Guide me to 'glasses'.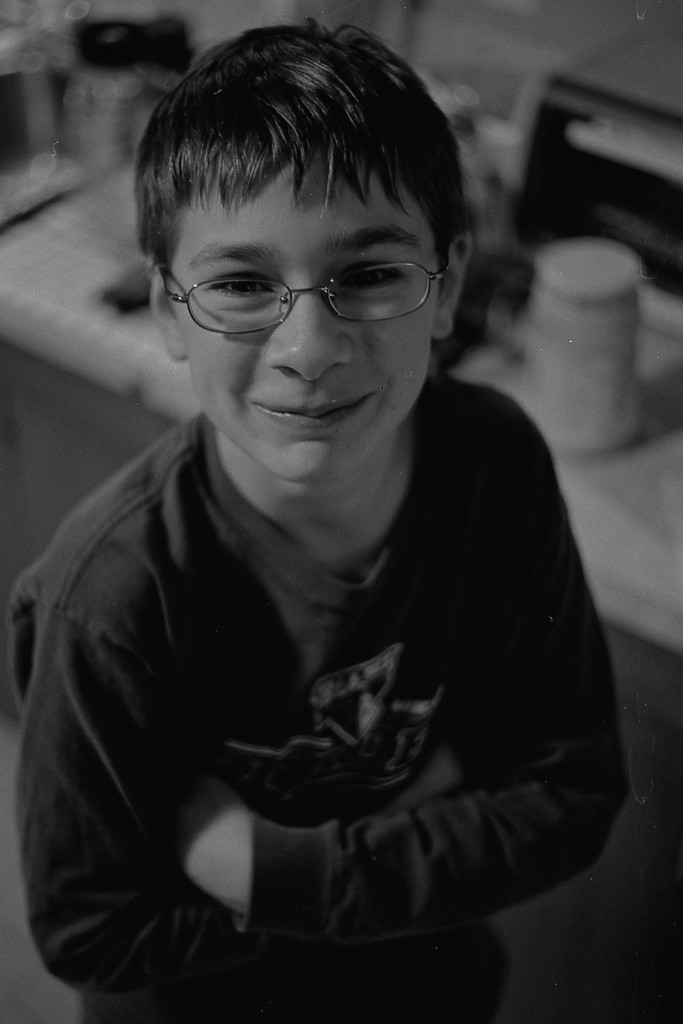
Guidance: <bbox>158, 260, 450, 342</bbox>.
